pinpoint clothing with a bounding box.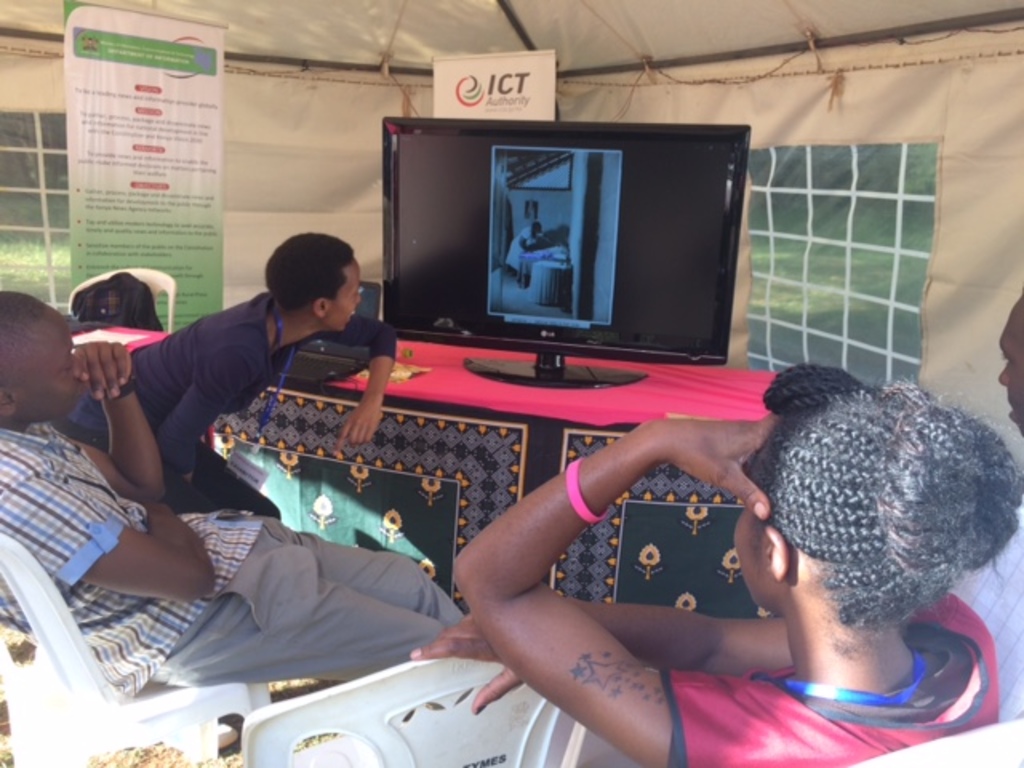
crop(654, 587, 1000, 766).
